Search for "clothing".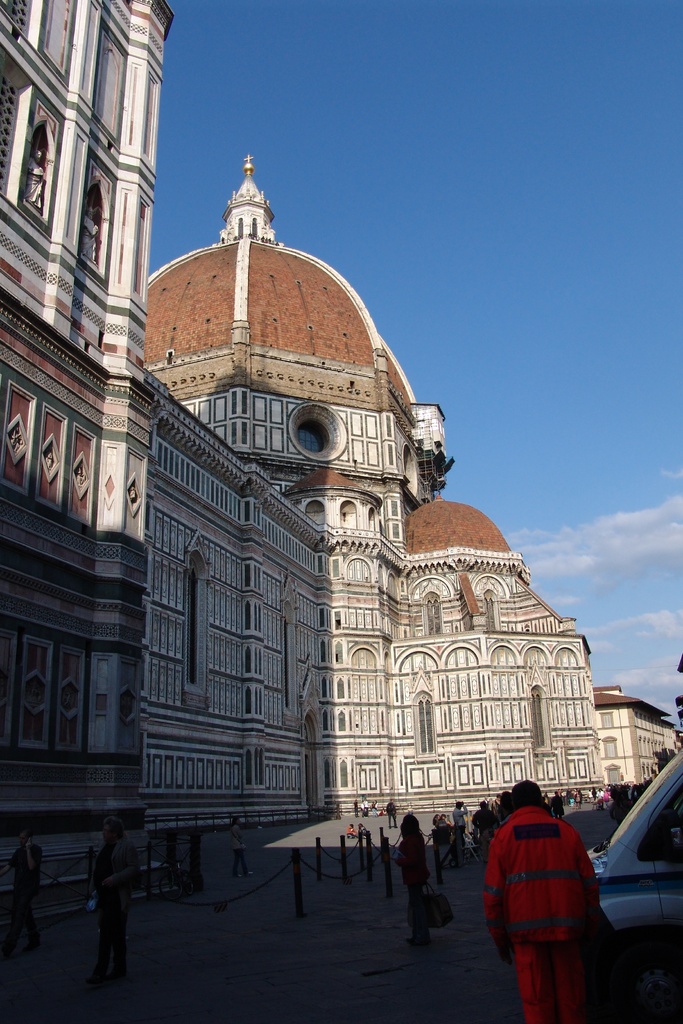
Found at [left=235, top=827, right=247, bottom=872].
